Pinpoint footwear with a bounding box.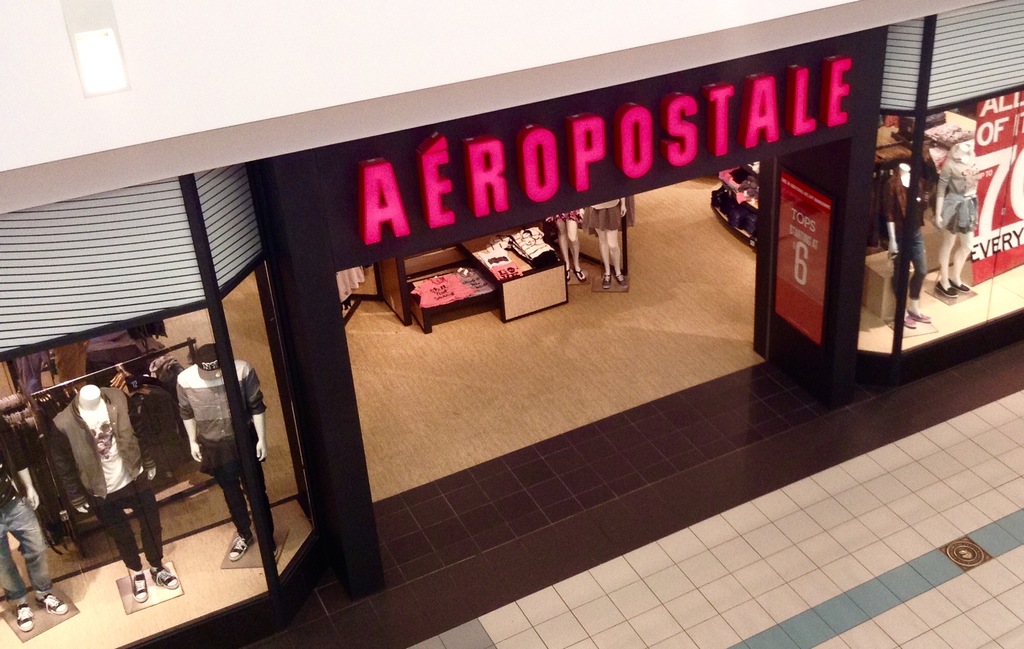
602 267 616 289.
